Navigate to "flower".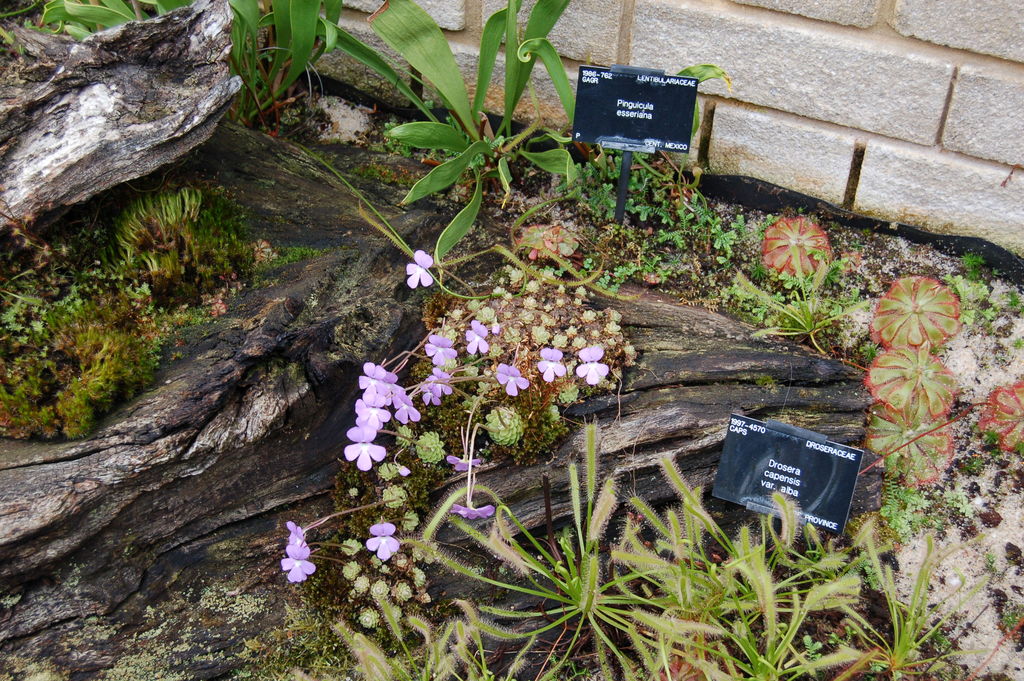
Navigation target: box=[355, 391, 390, 434].
